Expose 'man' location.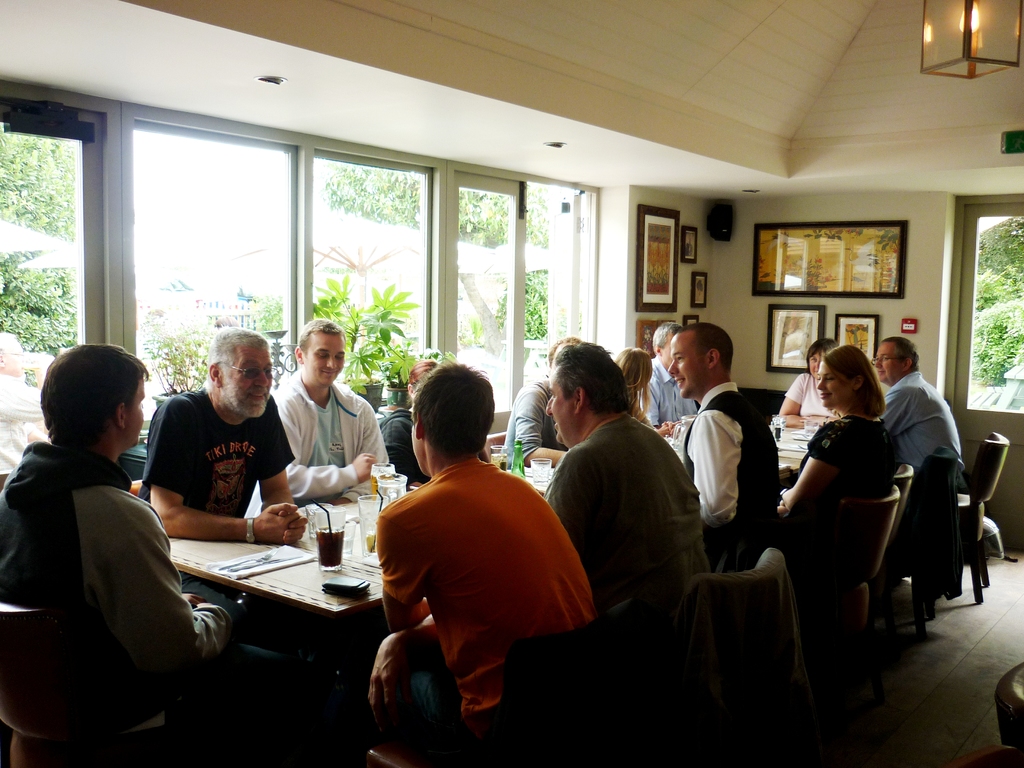
Exposed at crop(505, 333, 582, 468).
